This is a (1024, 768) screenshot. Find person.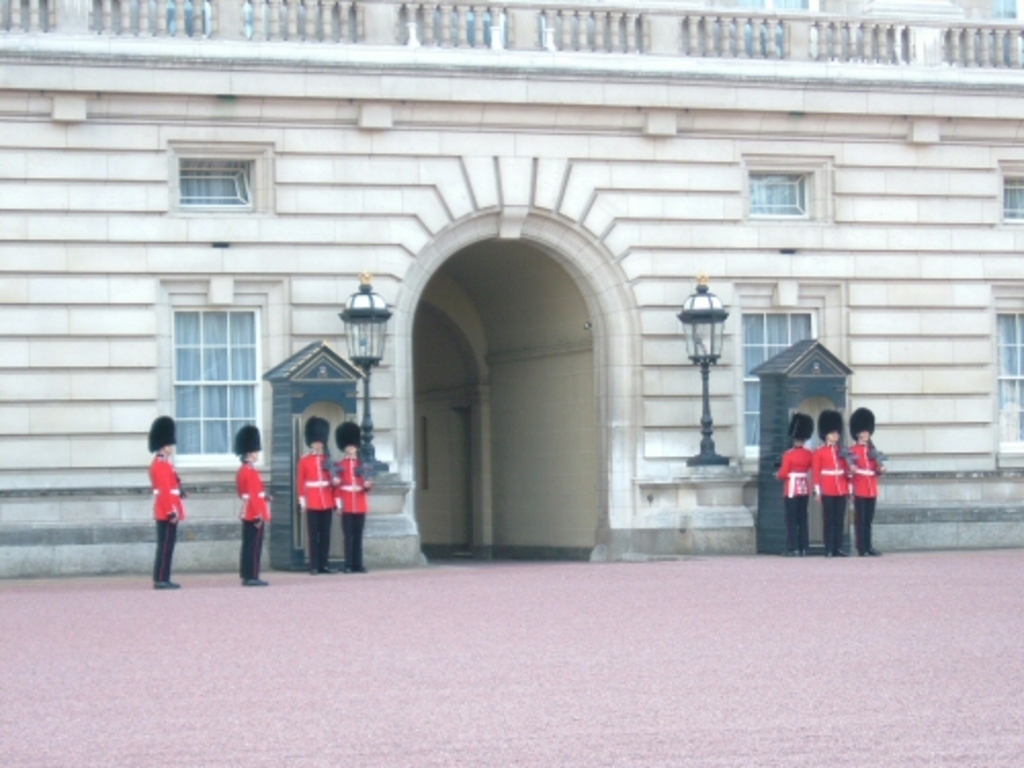
Bounding box: (334,414,367,578).
